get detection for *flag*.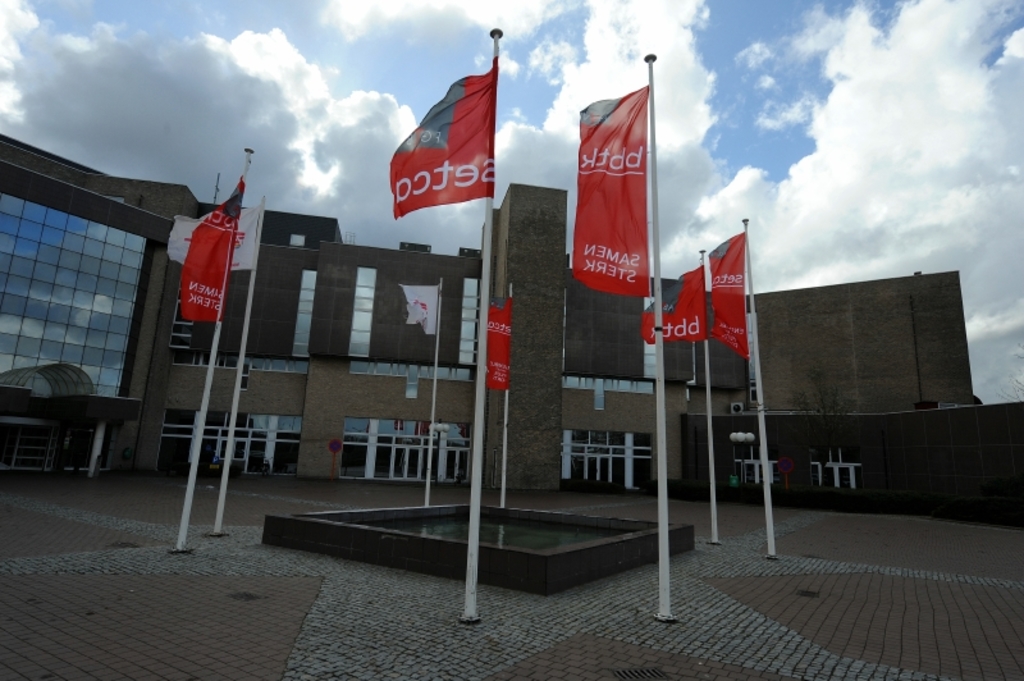
Detection: bbox=(480, 292, 508, 392).
